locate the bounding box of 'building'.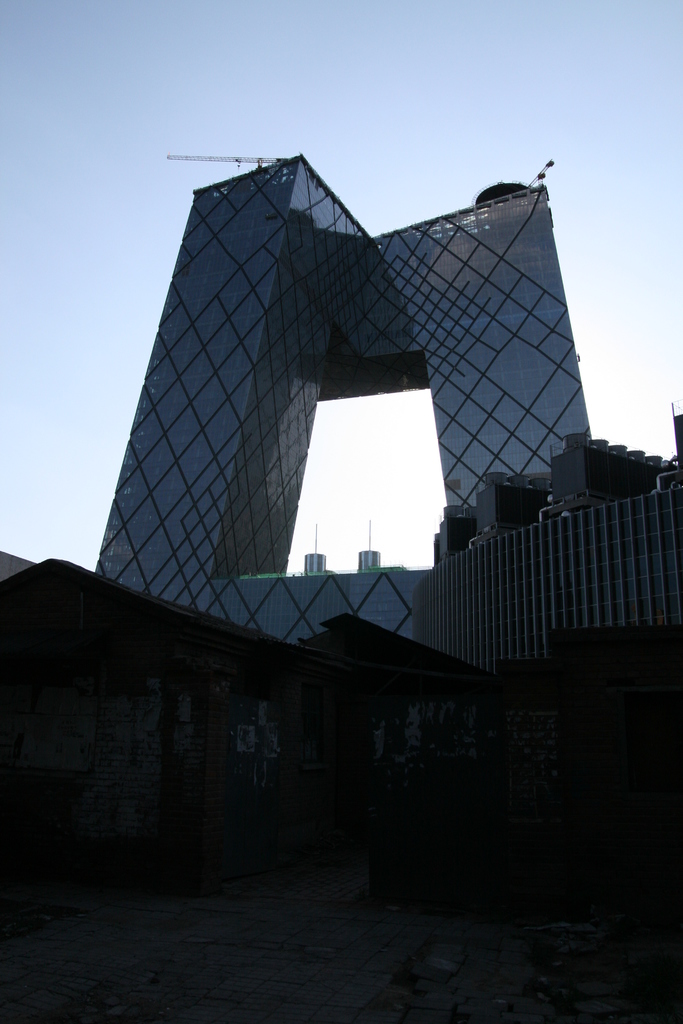
Bounding box: box(407, 403, 682, 686).
